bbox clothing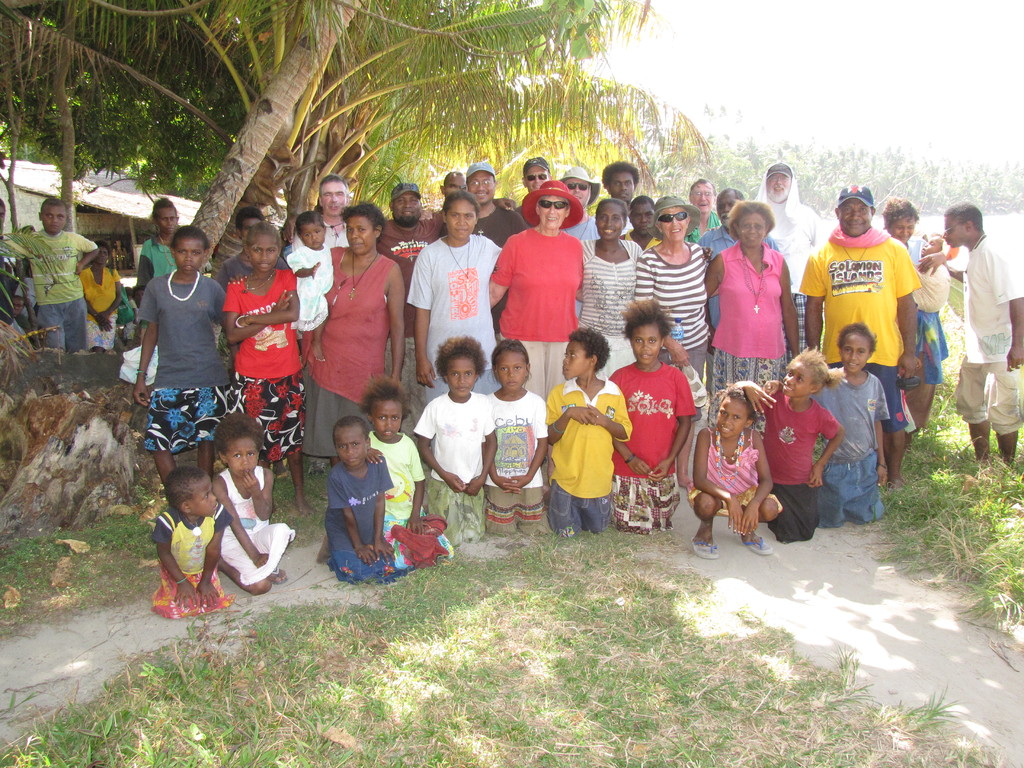
141/271/229/451
